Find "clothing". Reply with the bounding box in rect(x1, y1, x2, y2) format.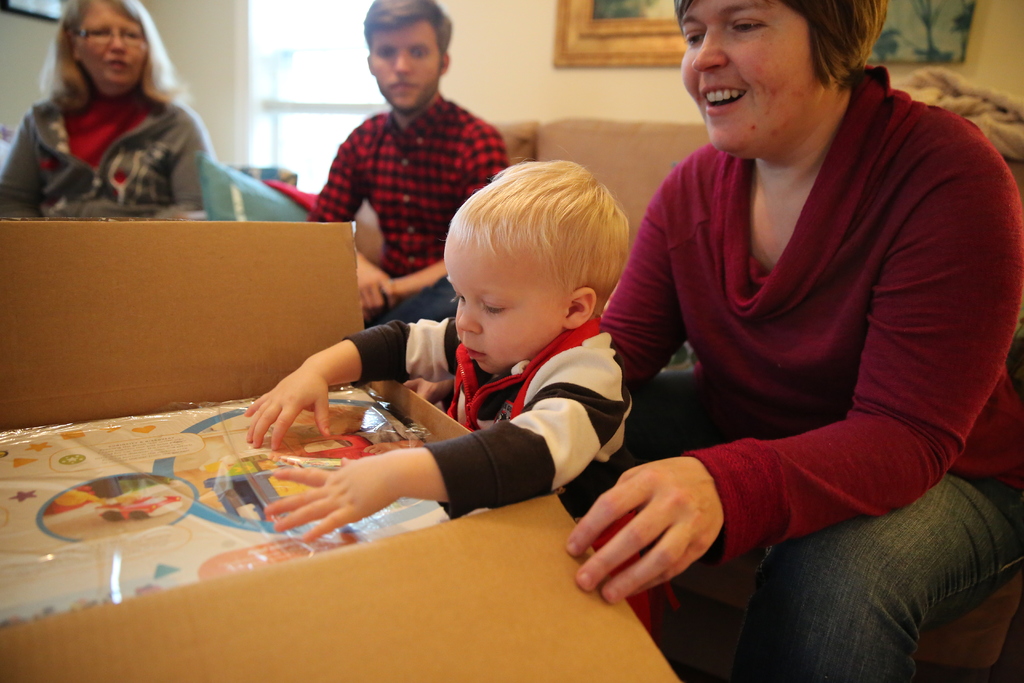
rect(298, 88, 516, 334).
